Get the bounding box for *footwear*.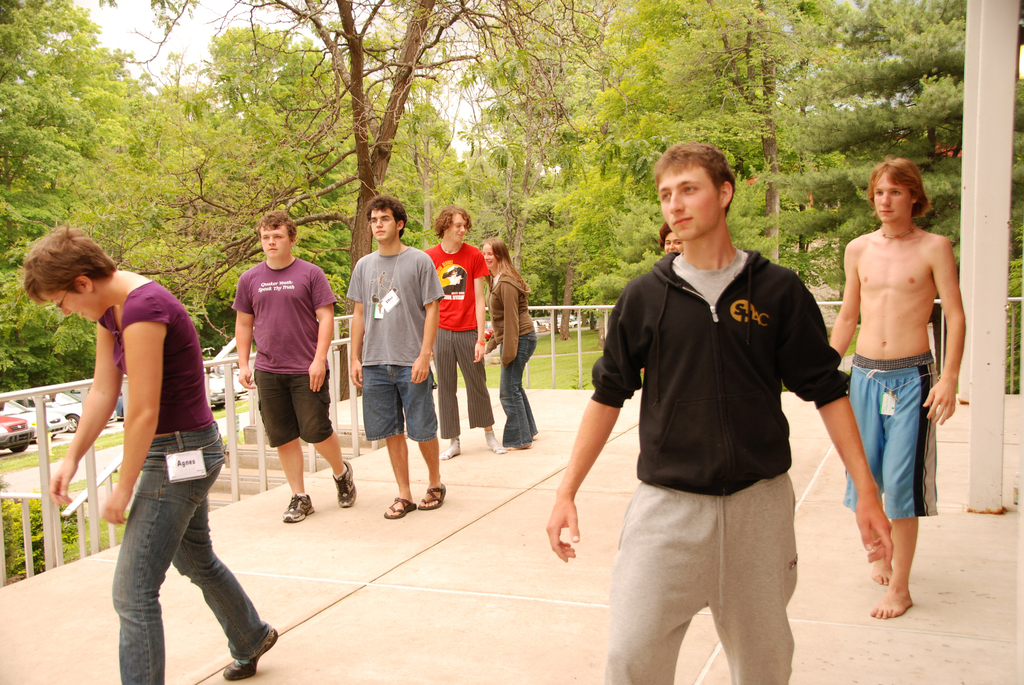
x1=282 y1=492 x2=316 y2=528.
